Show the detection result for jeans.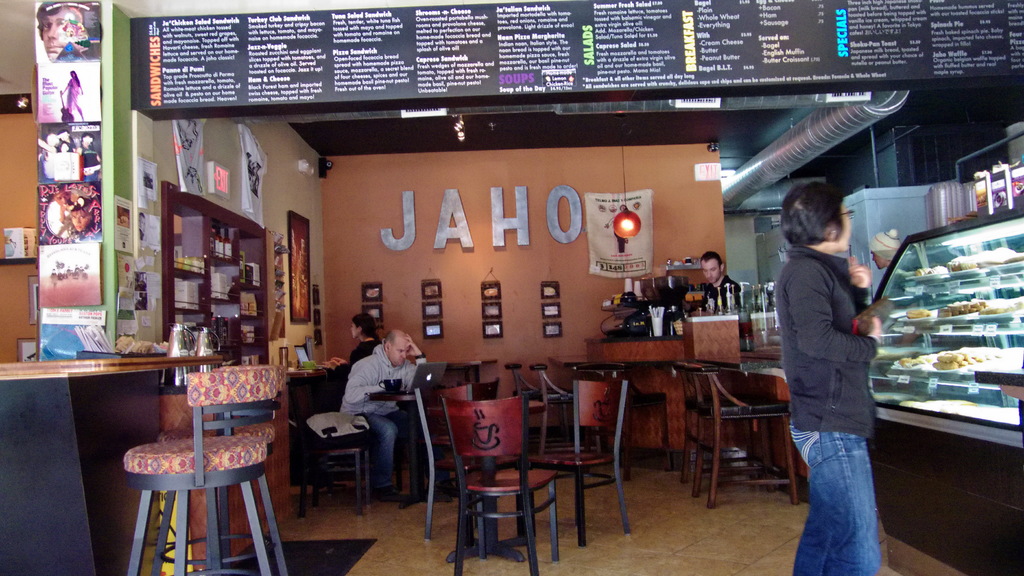
790/418/881/575.
